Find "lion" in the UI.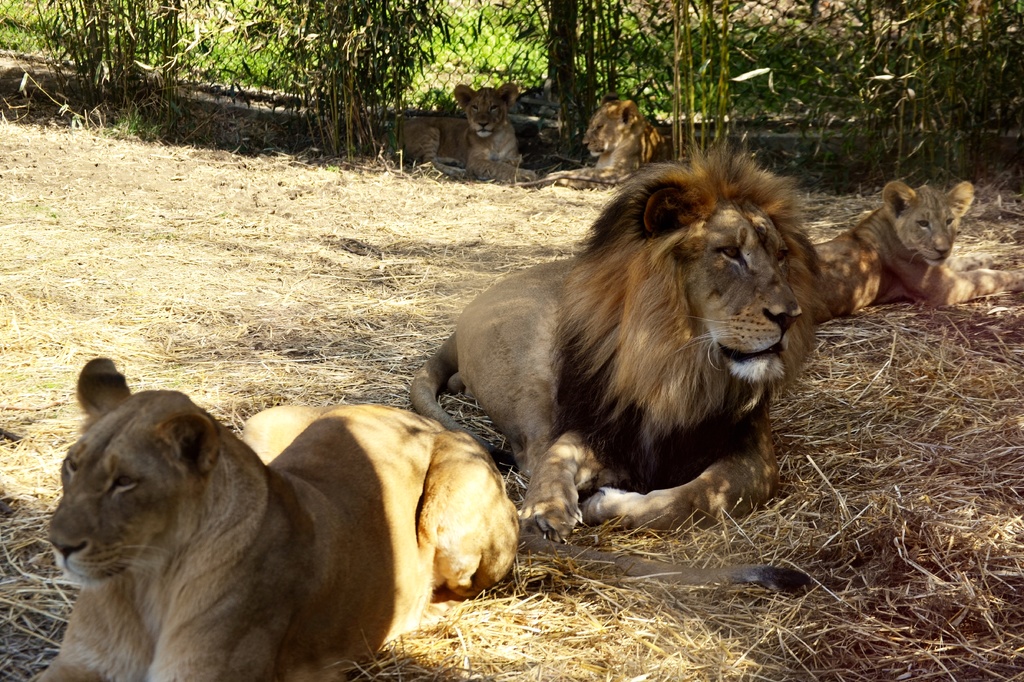
UI element at l=30, t=356, r=811, b=681.
